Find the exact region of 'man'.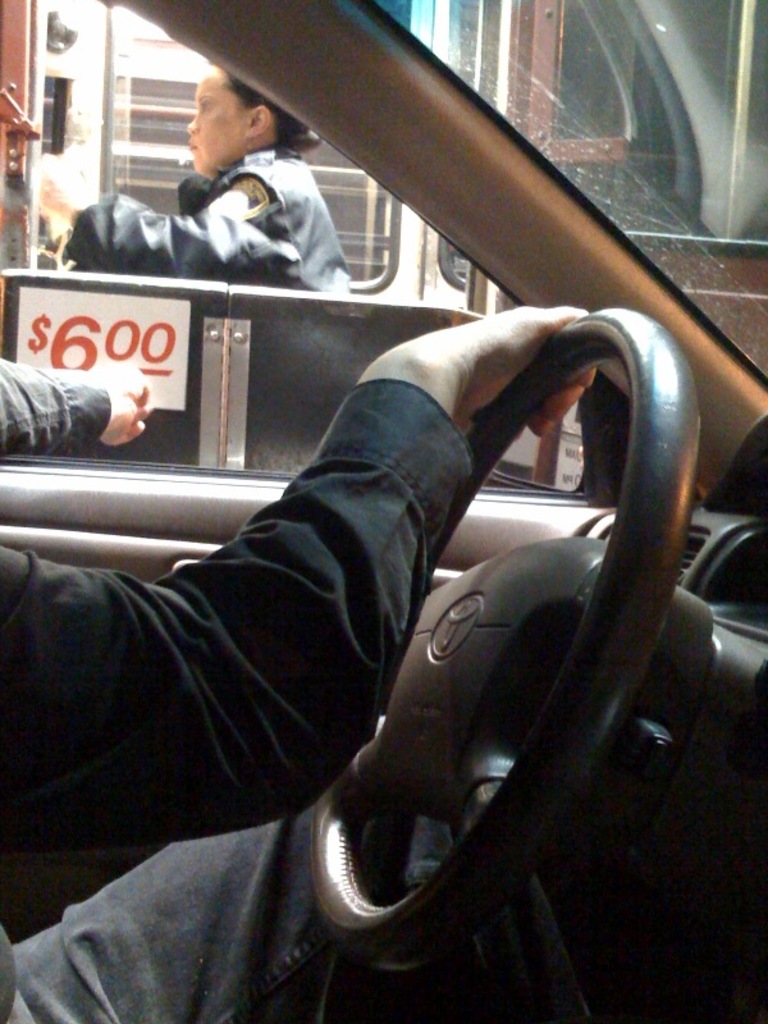
Exact region: Rect(0, 306, 598, 1023).
